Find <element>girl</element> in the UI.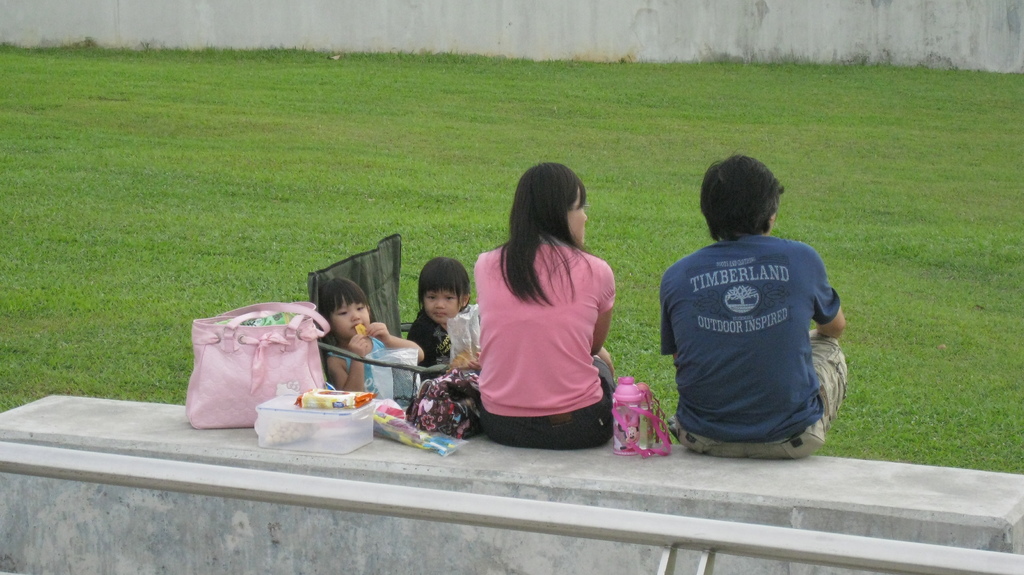
UI element at locate(406, 259, 474, 380).
